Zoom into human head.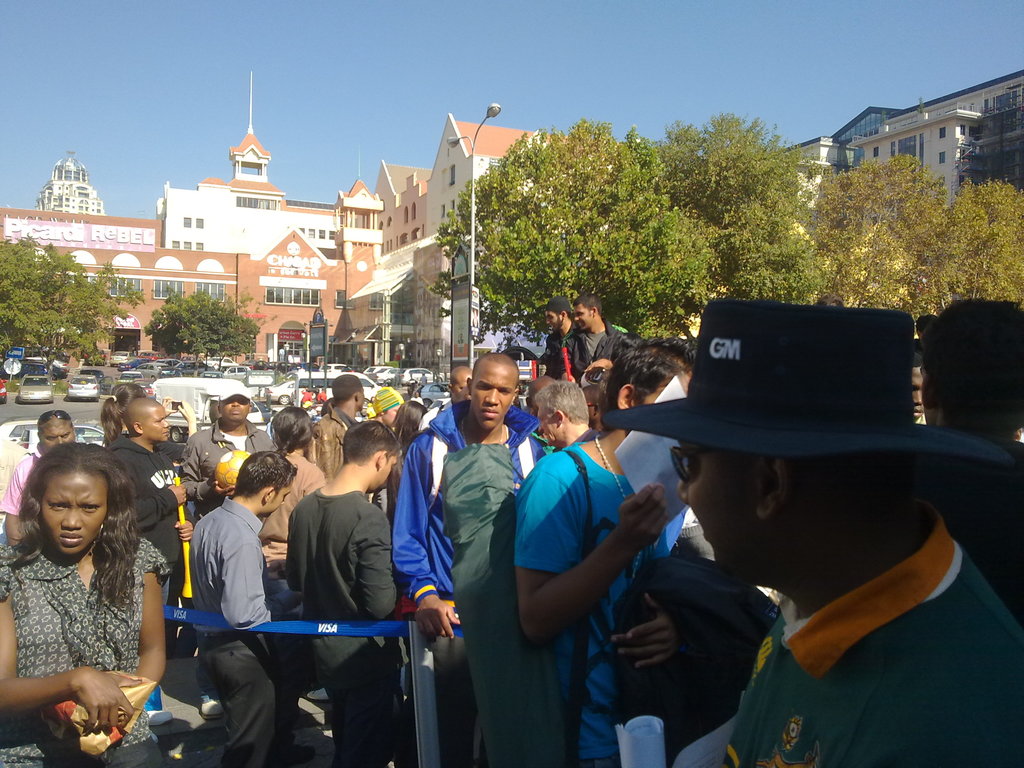
Zoom target: box(572, 291, 604, 330).
